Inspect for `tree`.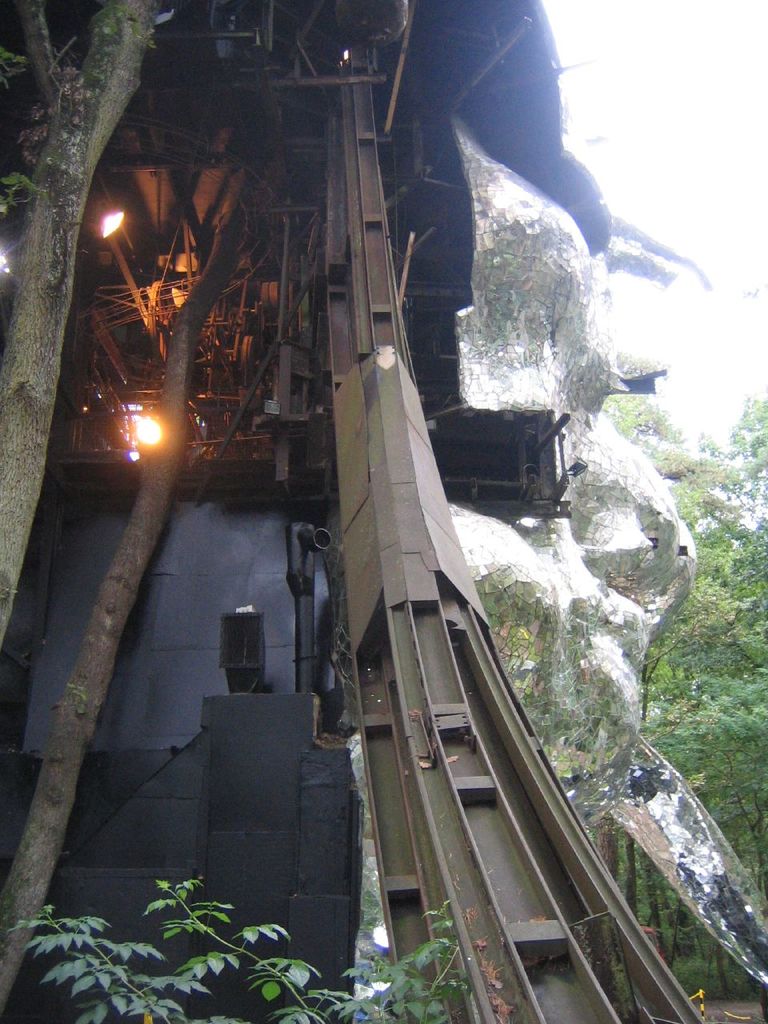
Inspection: select_region(0, 0, 170, 659).
